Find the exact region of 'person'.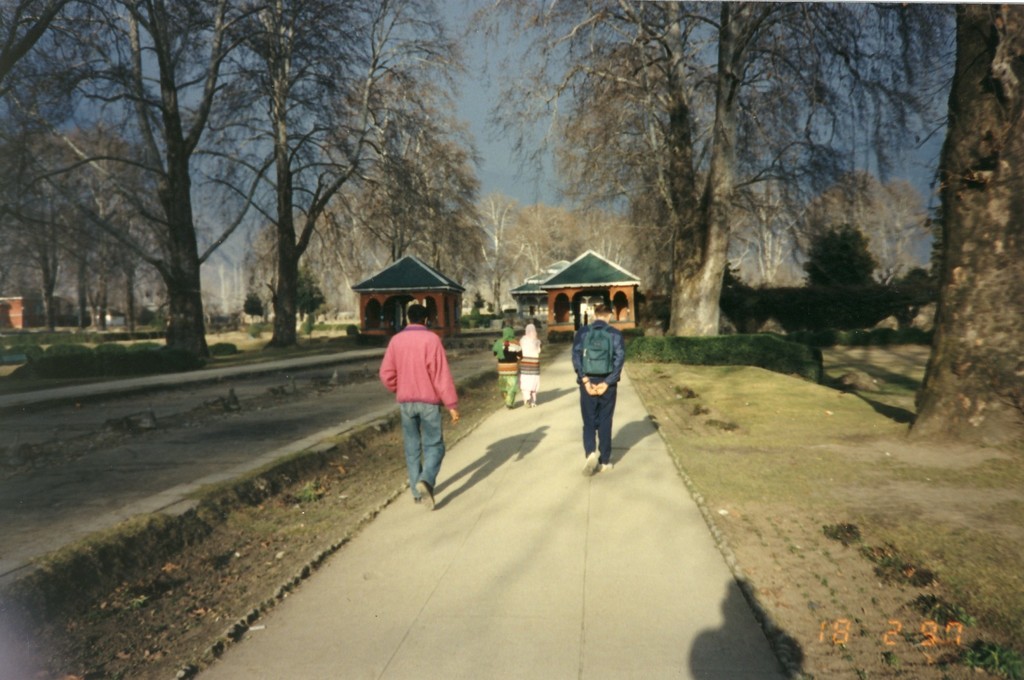
Exact region: bbox(511, 321, 543, 406).
